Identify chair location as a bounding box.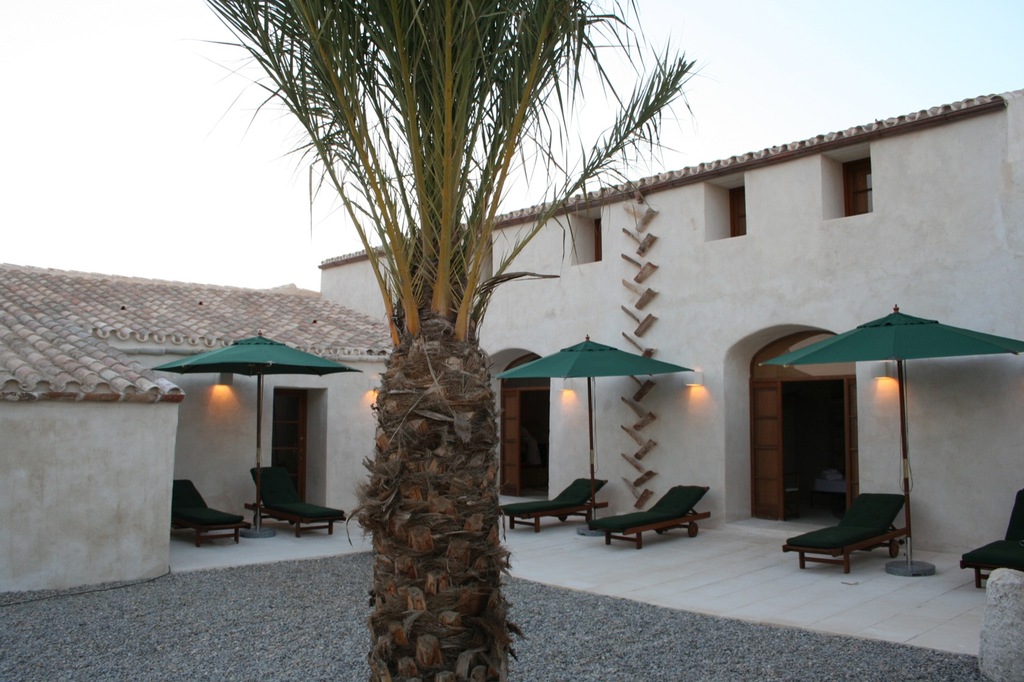
{"x1": 599, "y1": 482, "x2": 723, "y2": 562}.
